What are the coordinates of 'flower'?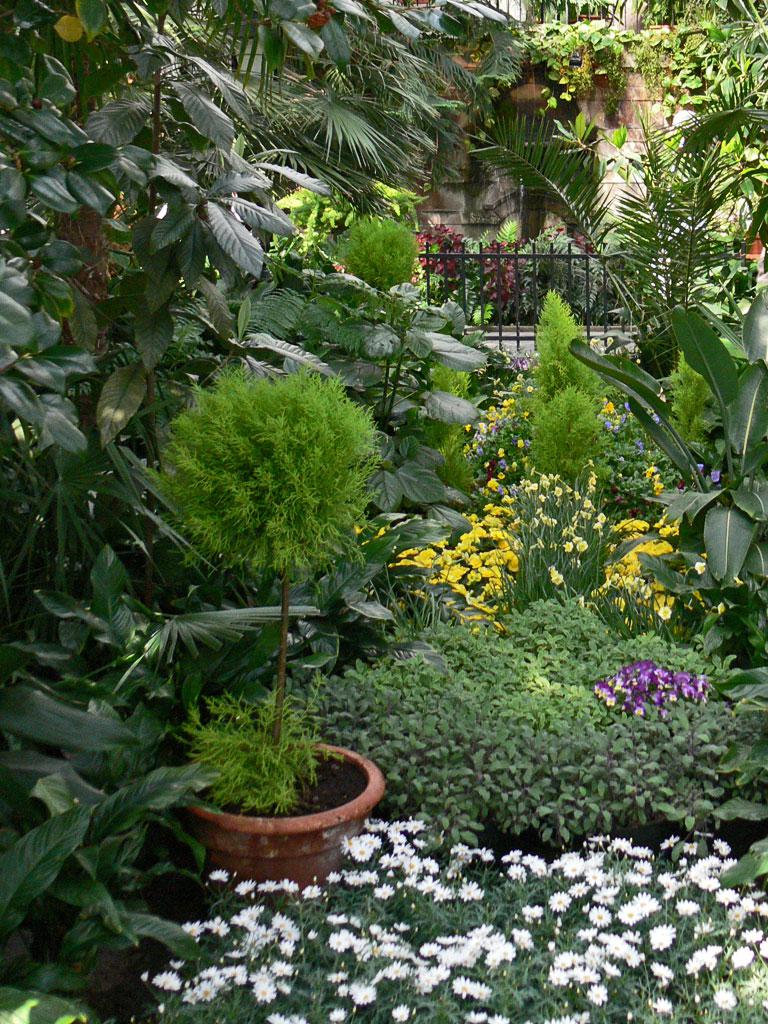
[x1=504, y1=863, x2=527, y2=881].
